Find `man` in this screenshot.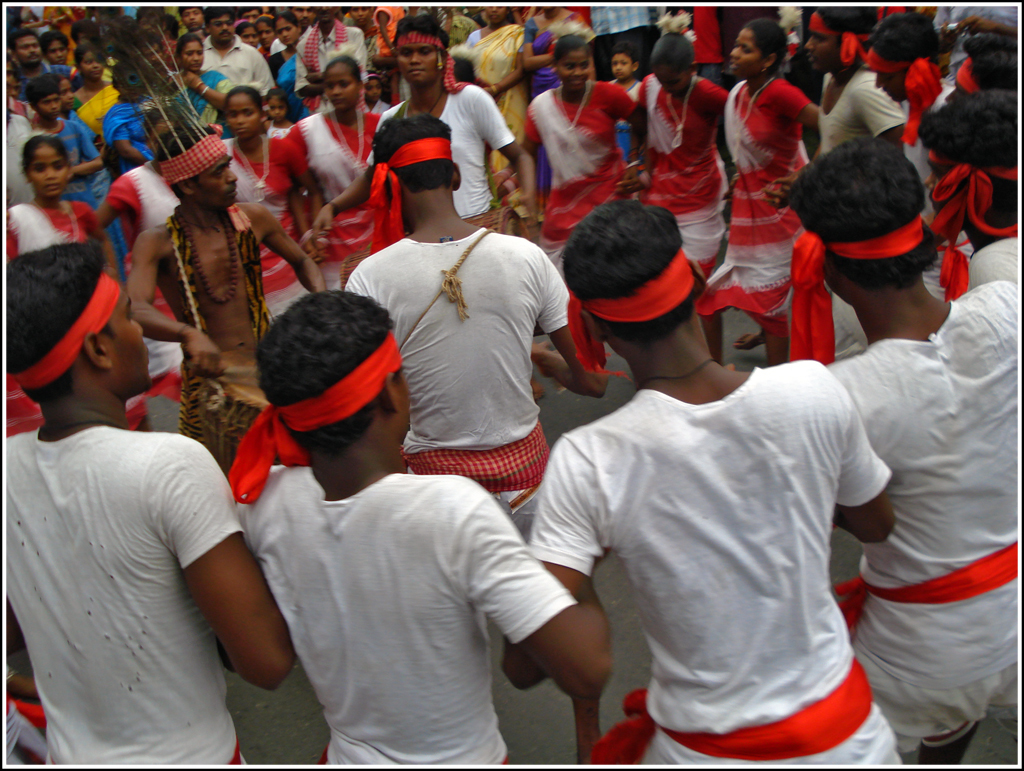
The bounding box for `man` is select_region(795, 0, 909, 359).
